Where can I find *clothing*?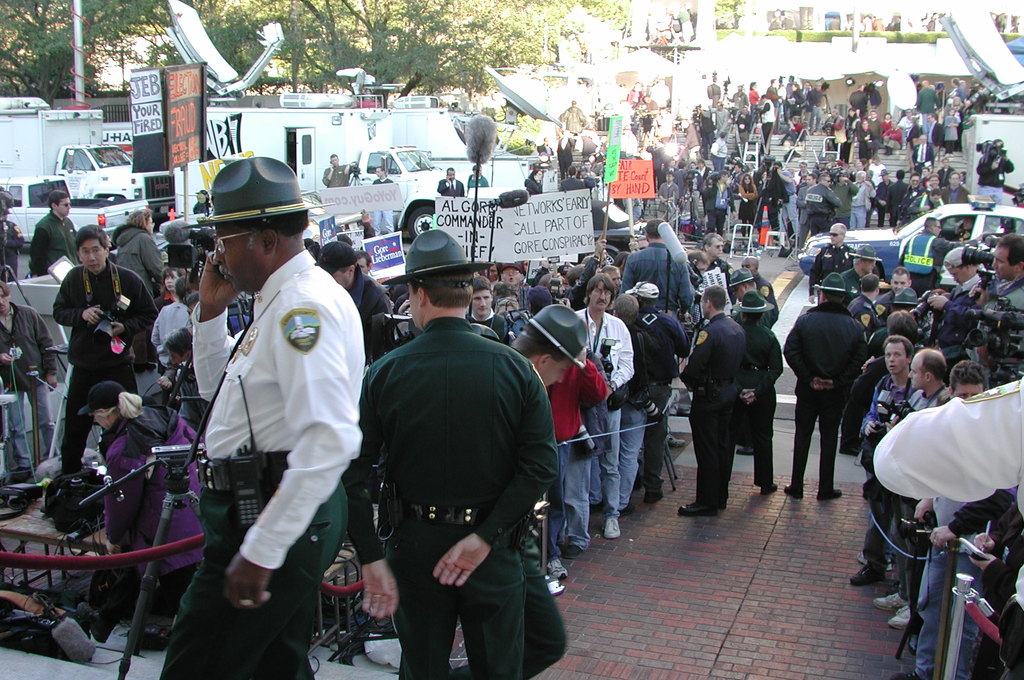
You can find it at [0,304,52,471].
